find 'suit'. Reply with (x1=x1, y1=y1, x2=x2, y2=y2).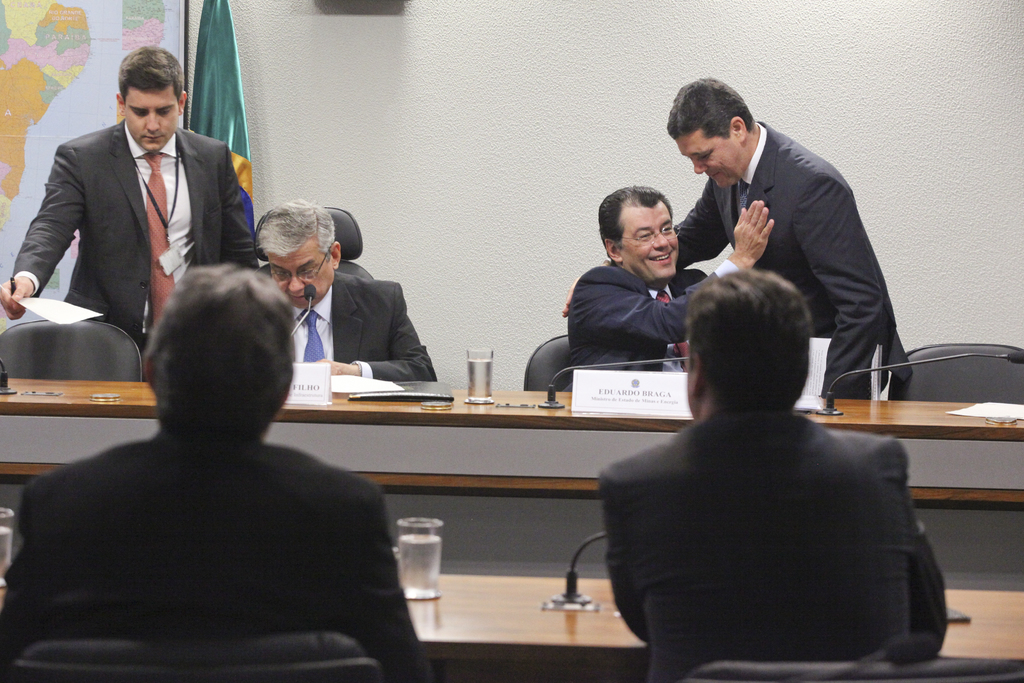
(x1=0, y1=424, x2=435, y2=682).
